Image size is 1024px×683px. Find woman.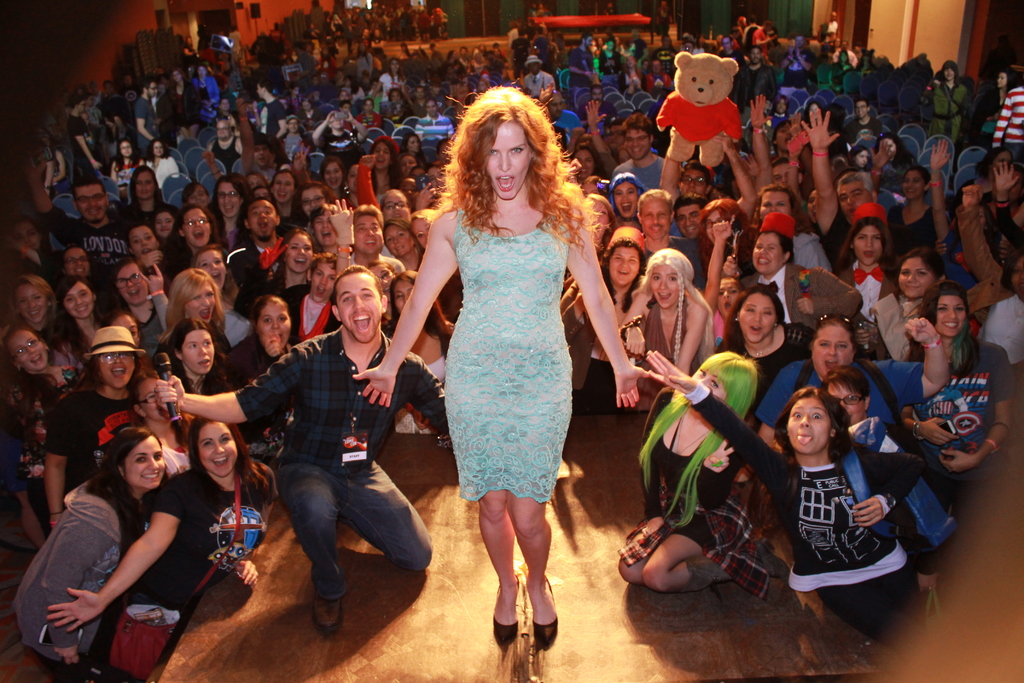
x1=751 y1=311 x2=951 y2=458.
